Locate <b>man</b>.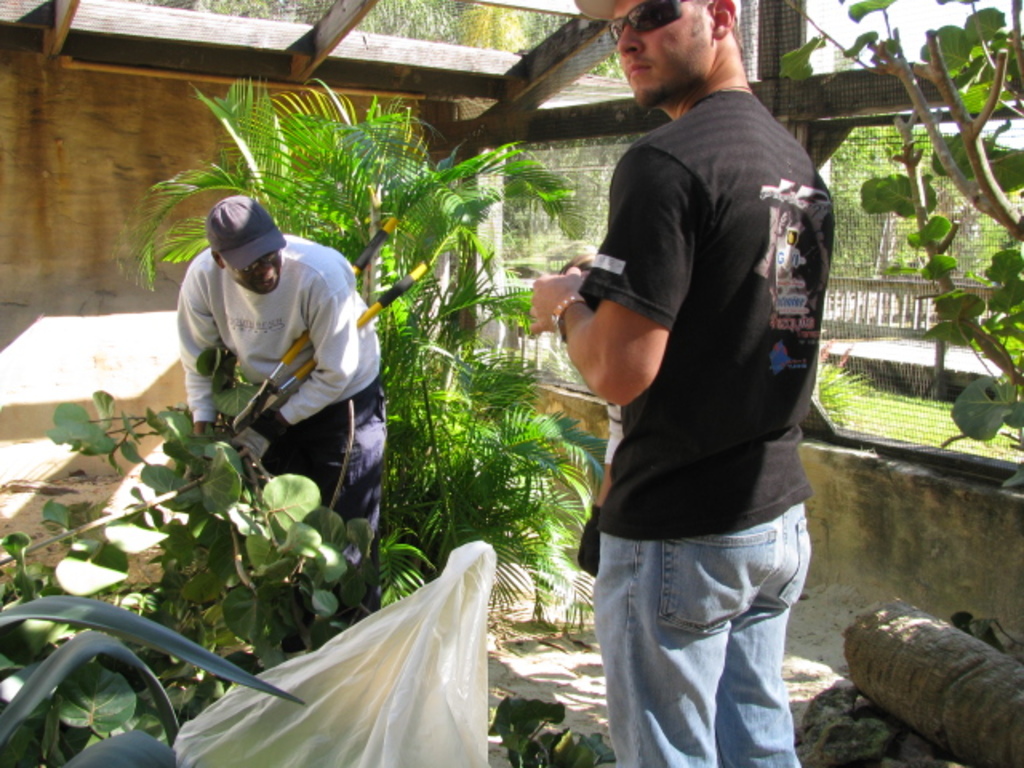
Bounding box: <box>174,194,389,648</box>.
